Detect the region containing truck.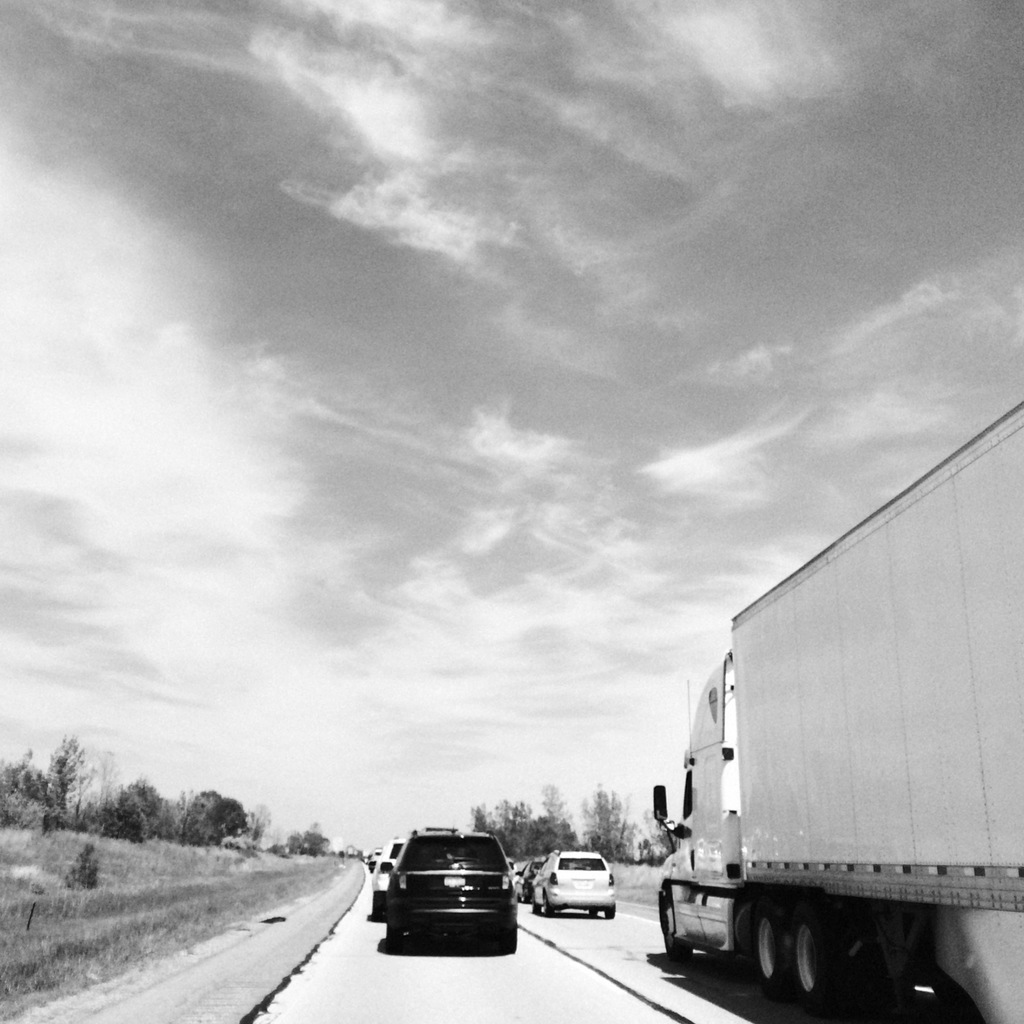
(left=669, top=435, right=999, bottom=1023).
